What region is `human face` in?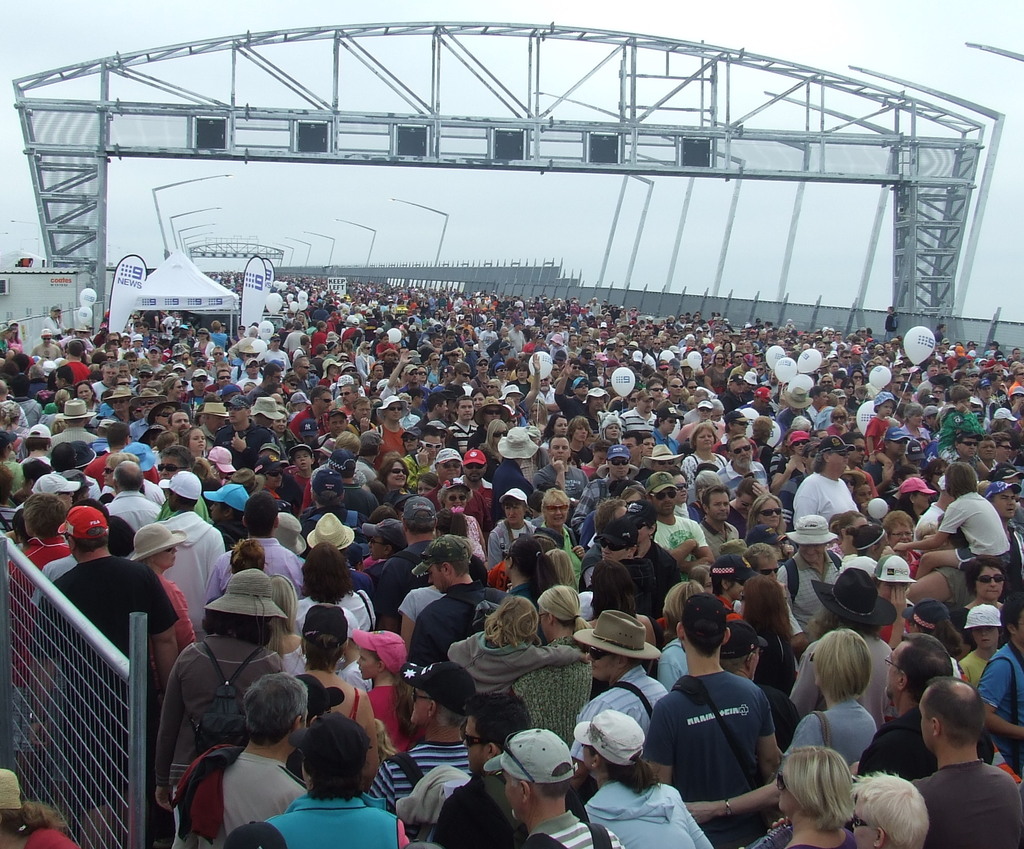
[left=504, top=504, right=524, bottom=524].
